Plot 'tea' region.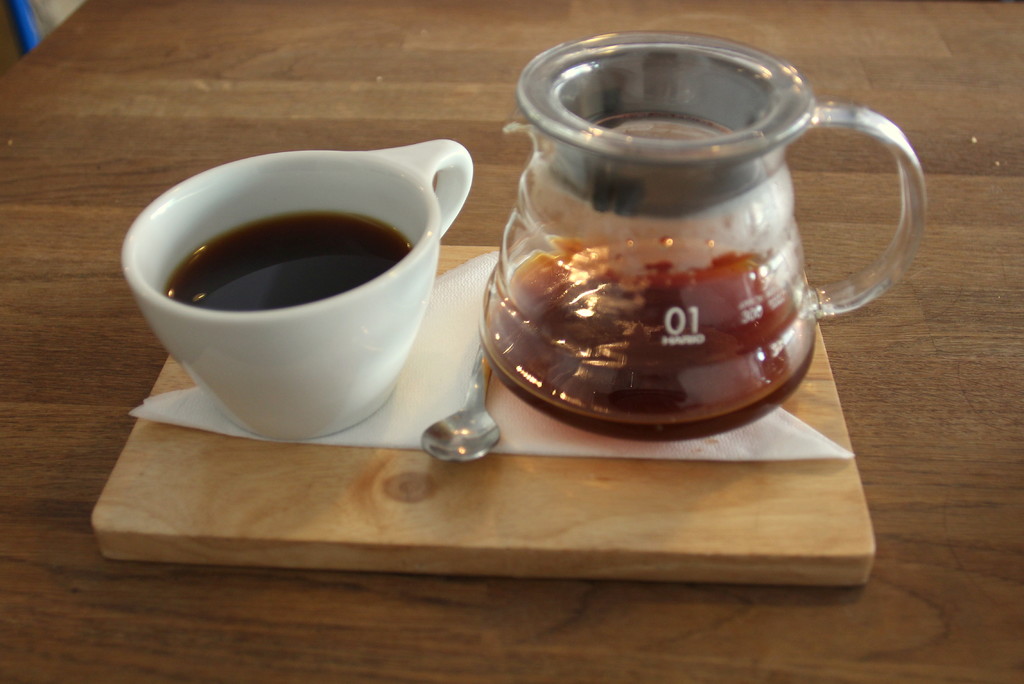
Plotted at rect(167, 212, 408, 308).
